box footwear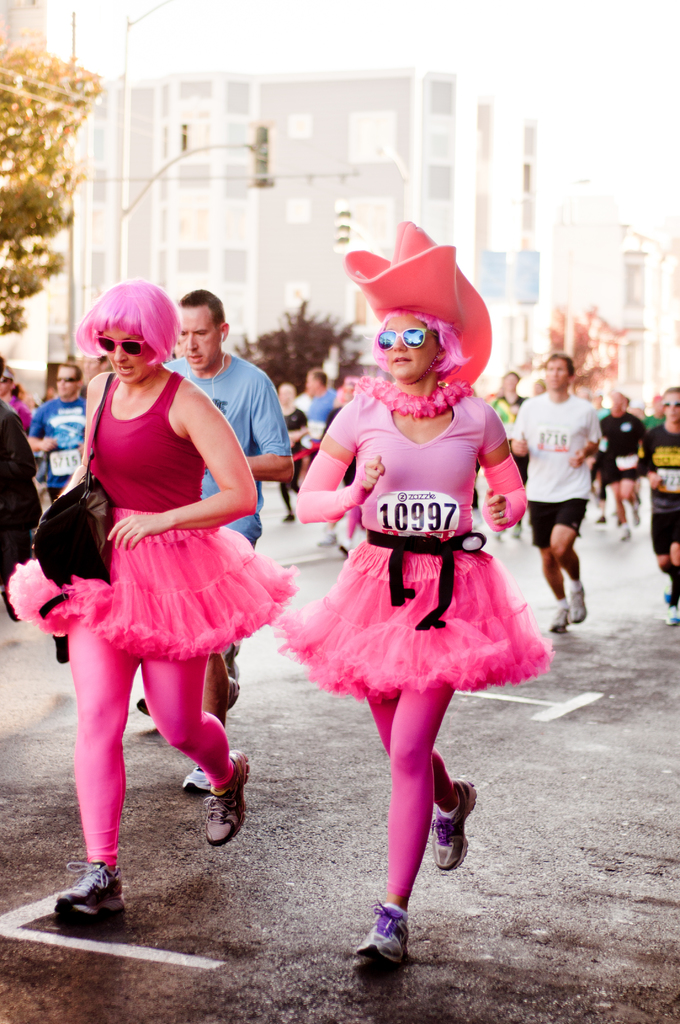
region(665, 606, 679, 623)
